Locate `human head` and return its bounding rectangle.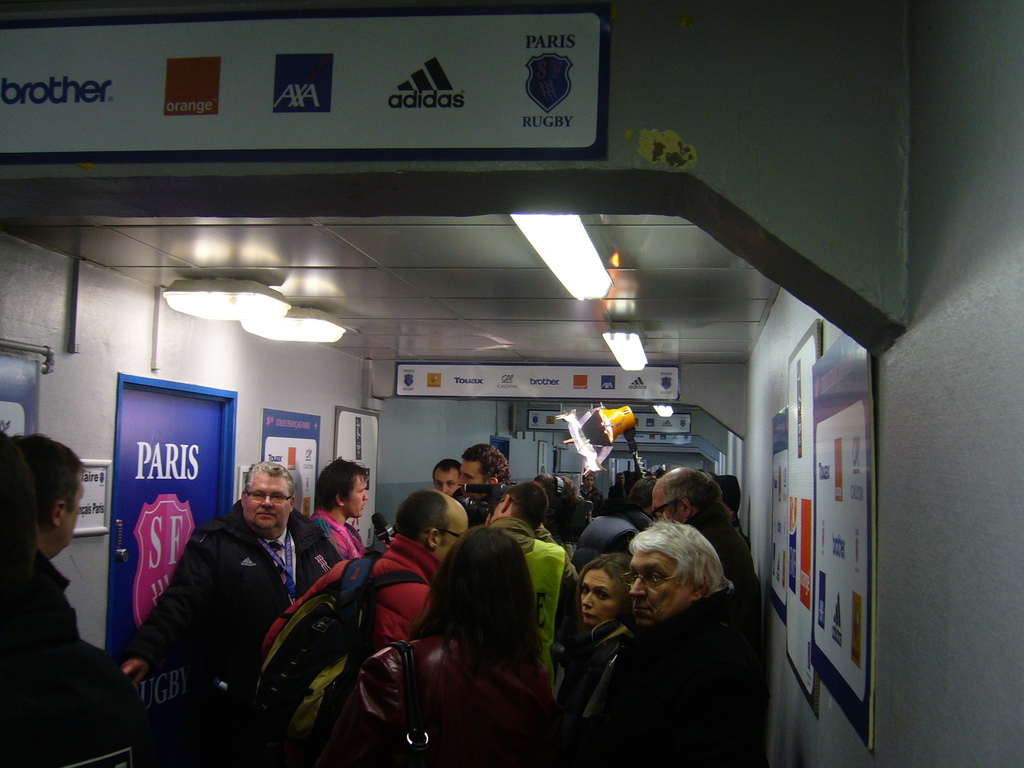
BBox(714, 478, 742, 516).
